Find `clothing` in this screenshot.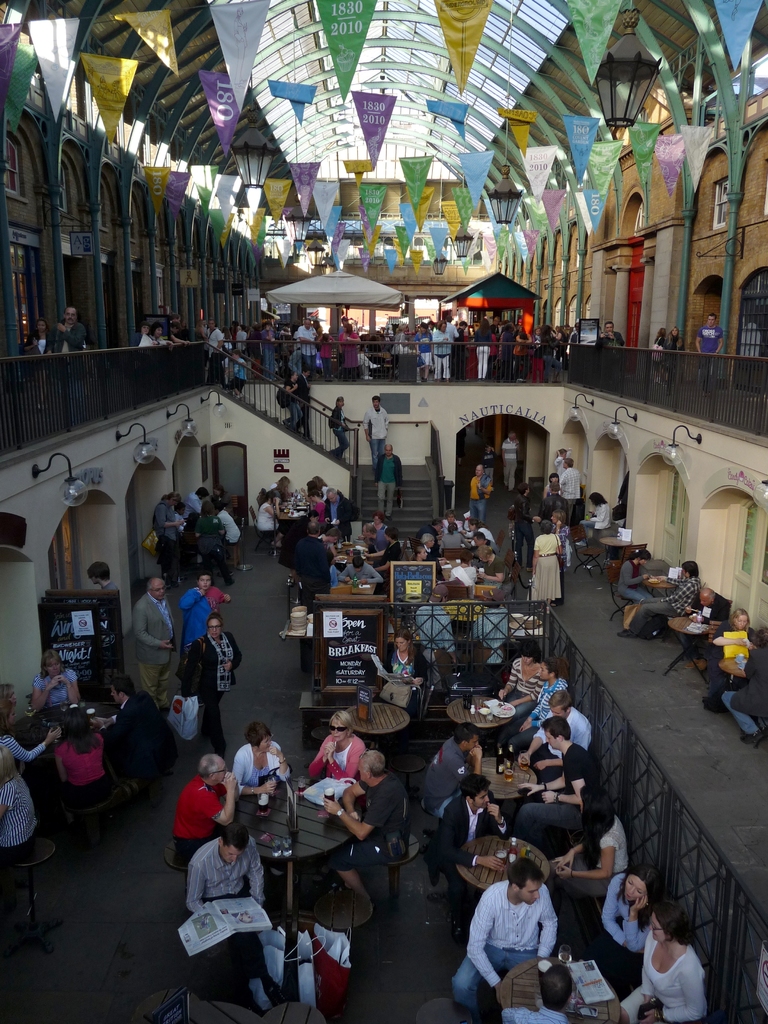
The bounding box for `clothing` is select_region(54, 737, 112, 813).
